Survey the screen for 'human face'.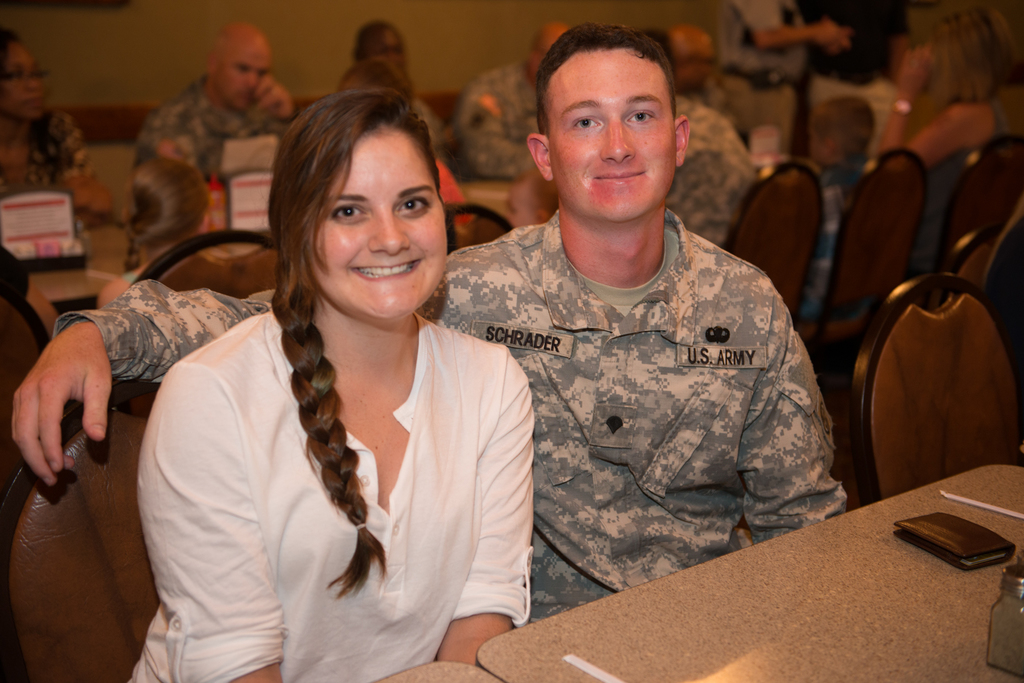
Survey found: [left=542, top=39, right=678, bottom=220].
